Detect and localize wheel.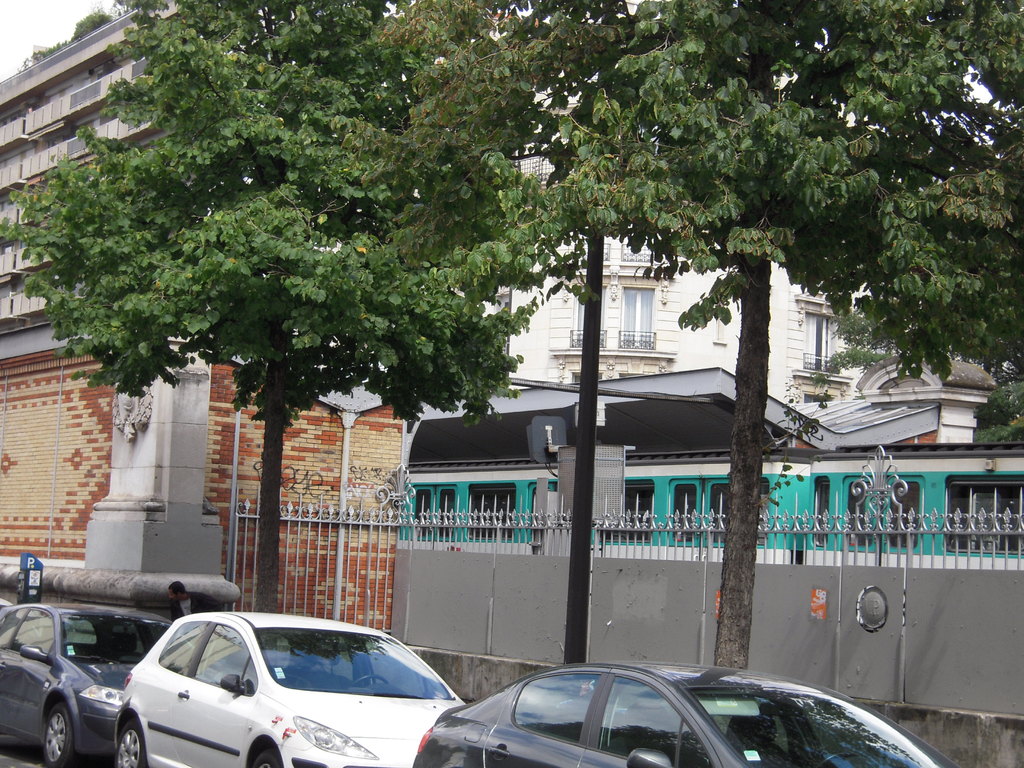
Localized at crop(255, 749, 283, 767).
